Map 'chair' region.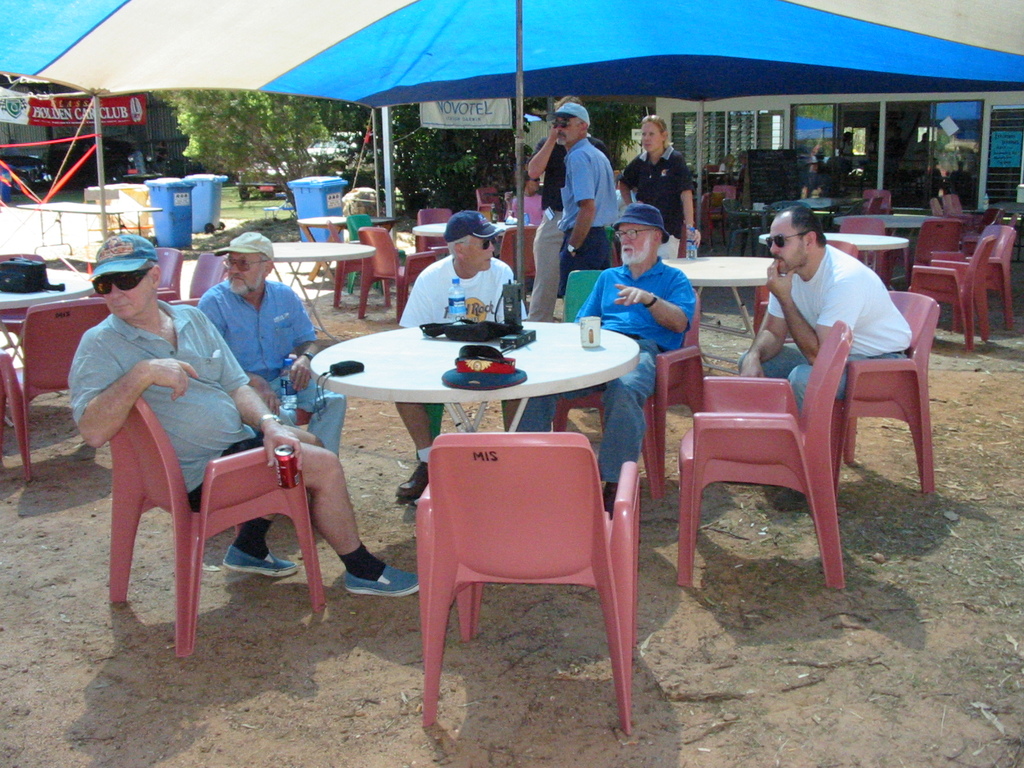
Mapped to pyautogui.locateOnScreen(842, 214, 893, 294).
